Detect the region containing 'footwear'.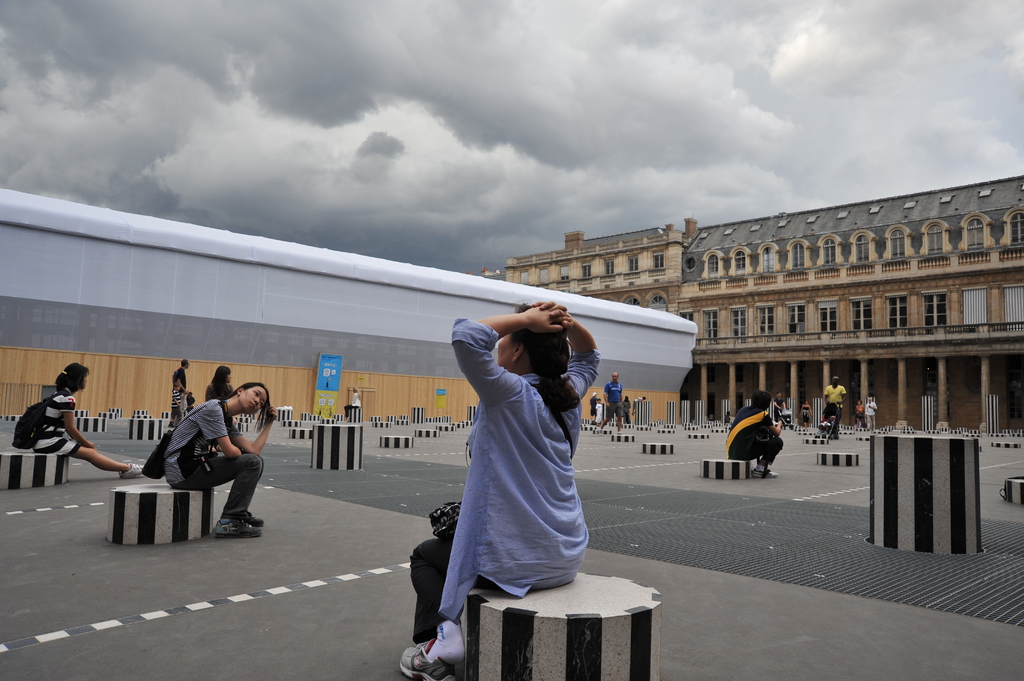
l=119, t=461, r=143, b=479.
